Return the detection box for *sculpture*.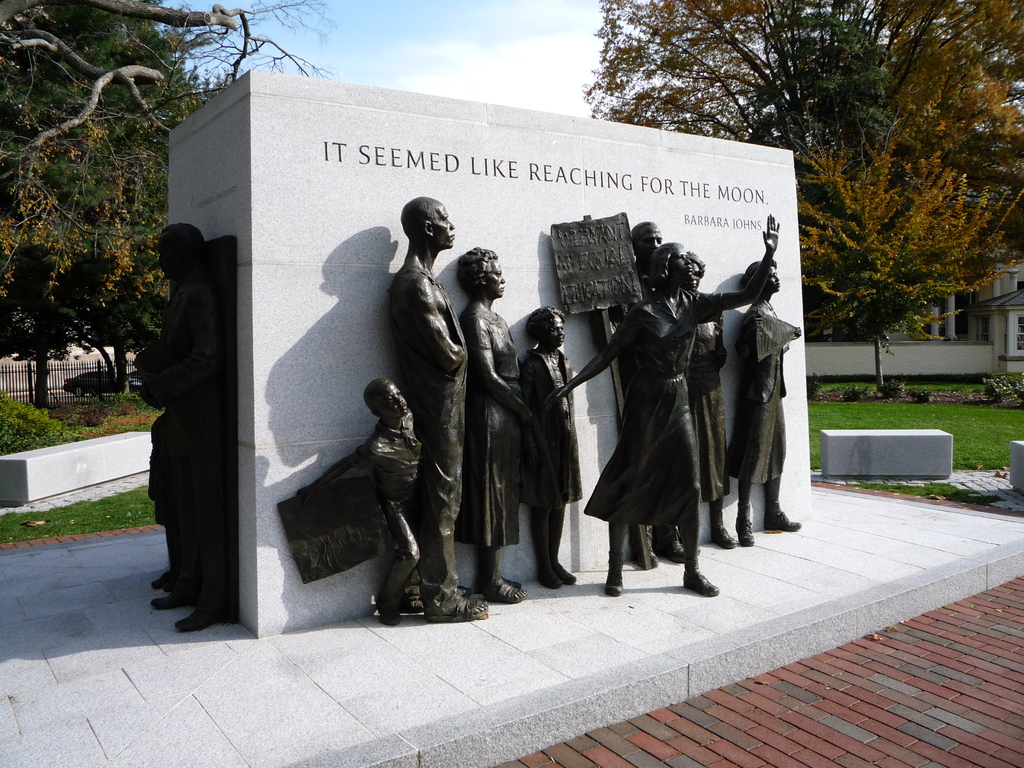
626/257/692/580.
